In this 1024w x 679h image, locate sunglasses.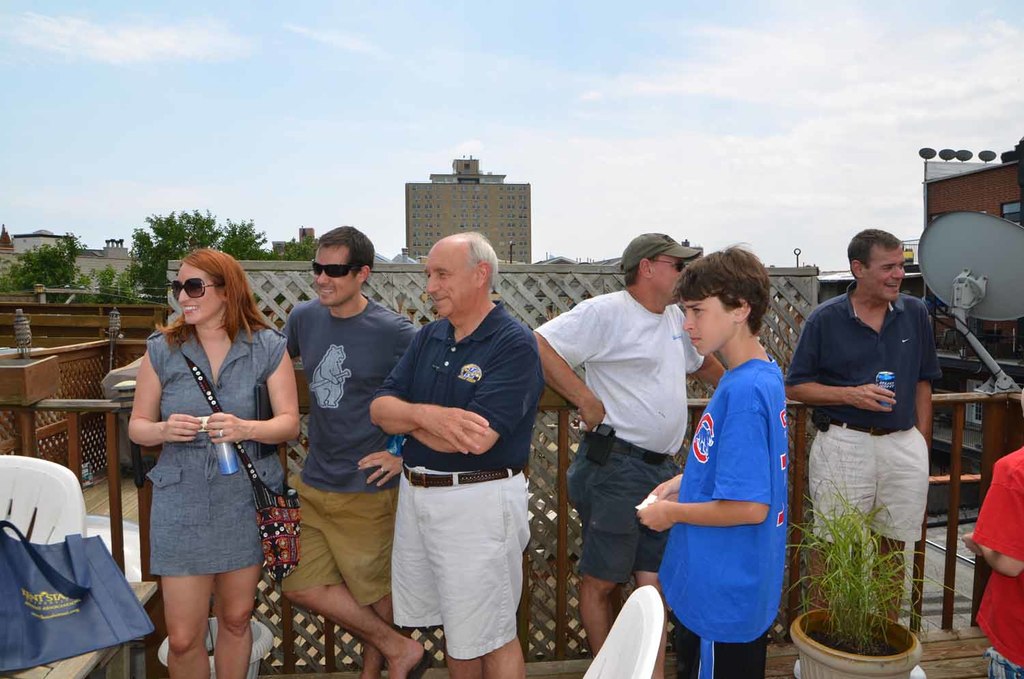
Bounding box: l=172, t=278, r=222, b=305.
